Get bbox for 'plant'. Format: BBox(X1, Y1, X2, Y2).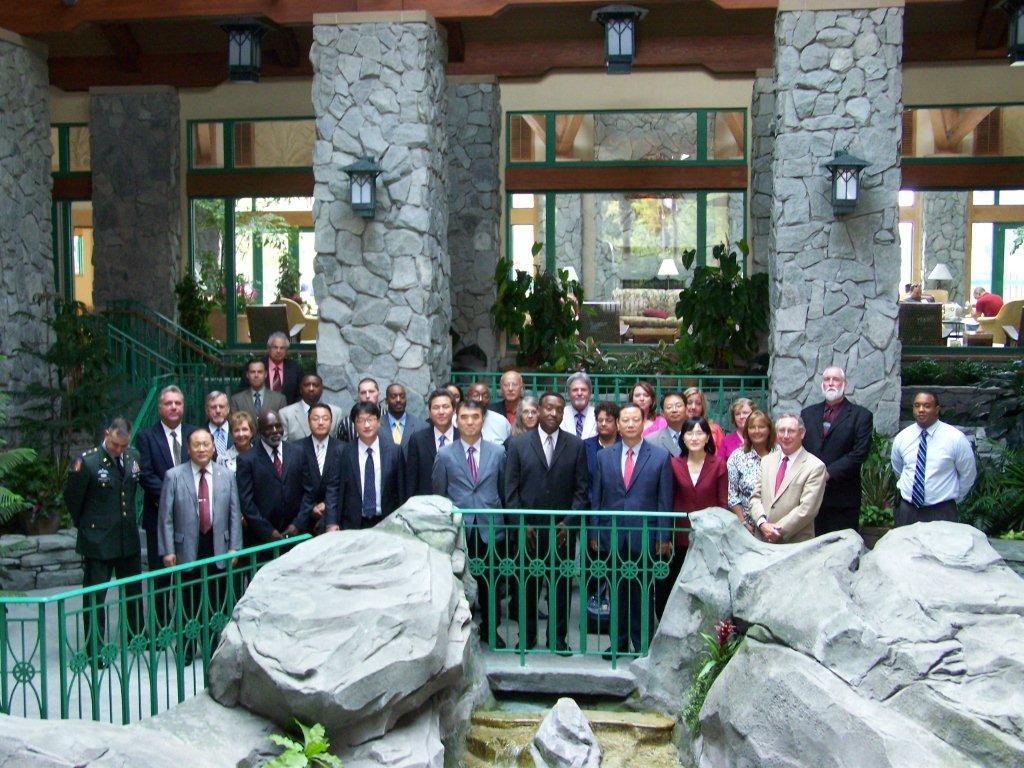
BBox(0, 402, 33, 532).
